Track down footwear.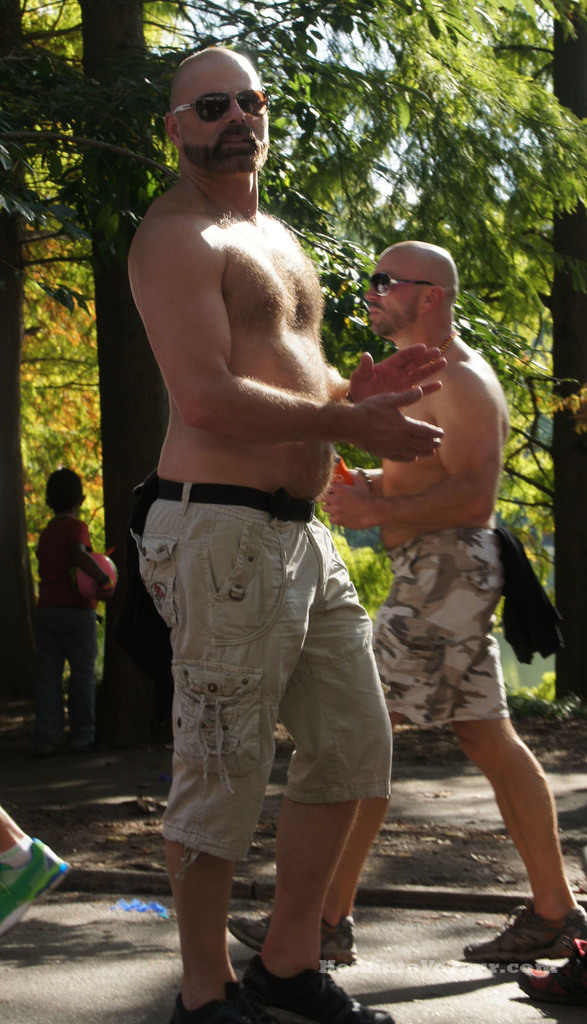
Tracked to (x1=237, y1=953, x2=393, y2=1023).
